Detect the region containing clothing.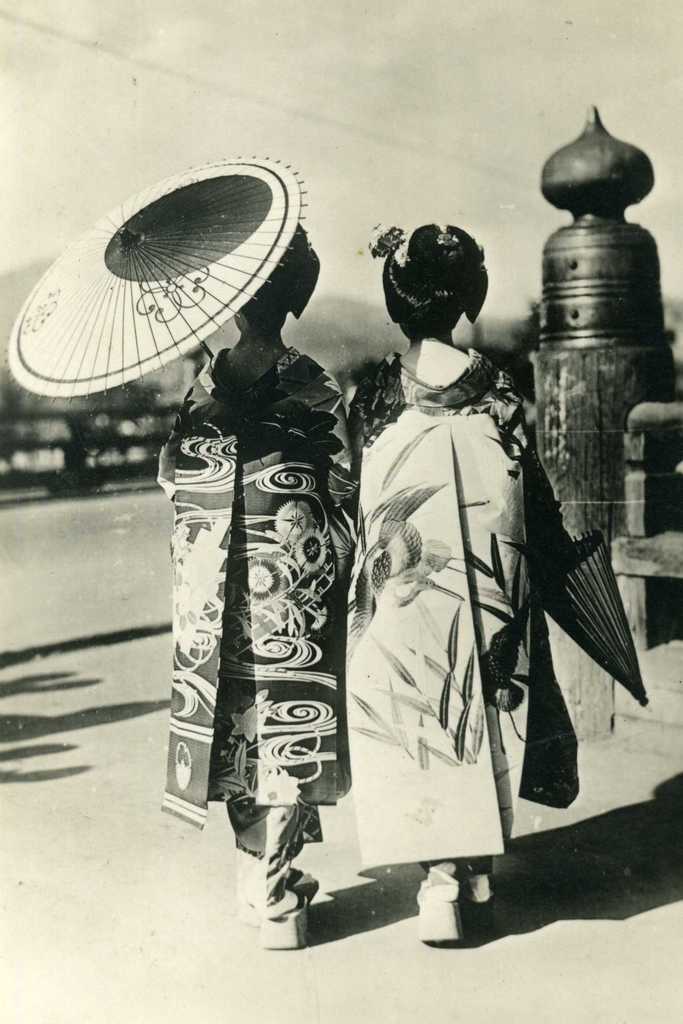
x1=339 y1=344 x2=530 y2=885.
